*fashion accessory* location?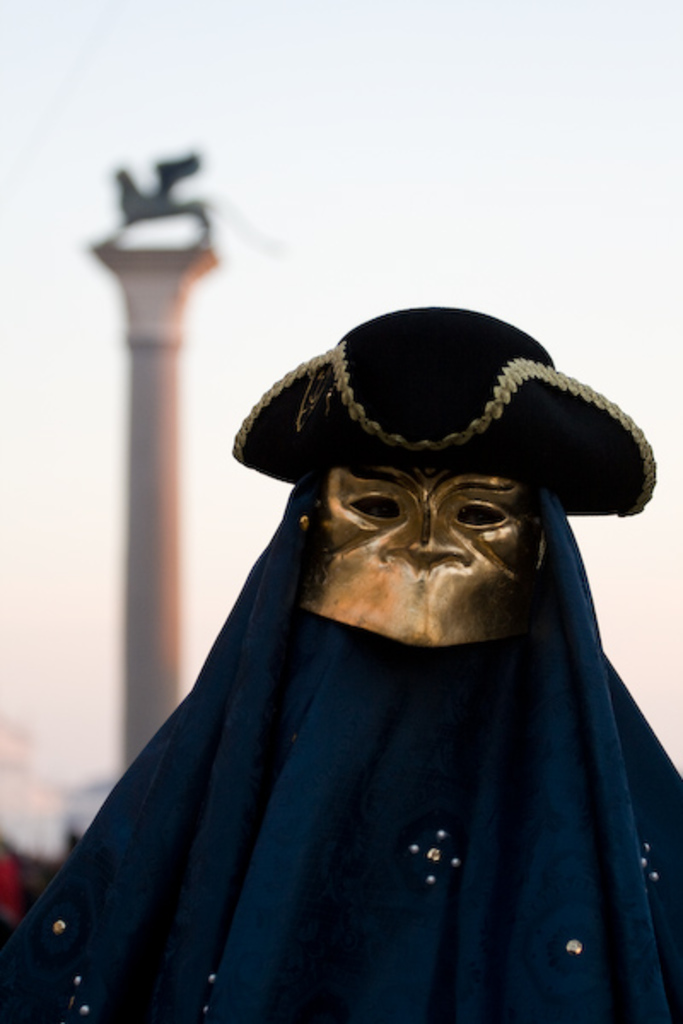
(227, 307, 656, 521)
